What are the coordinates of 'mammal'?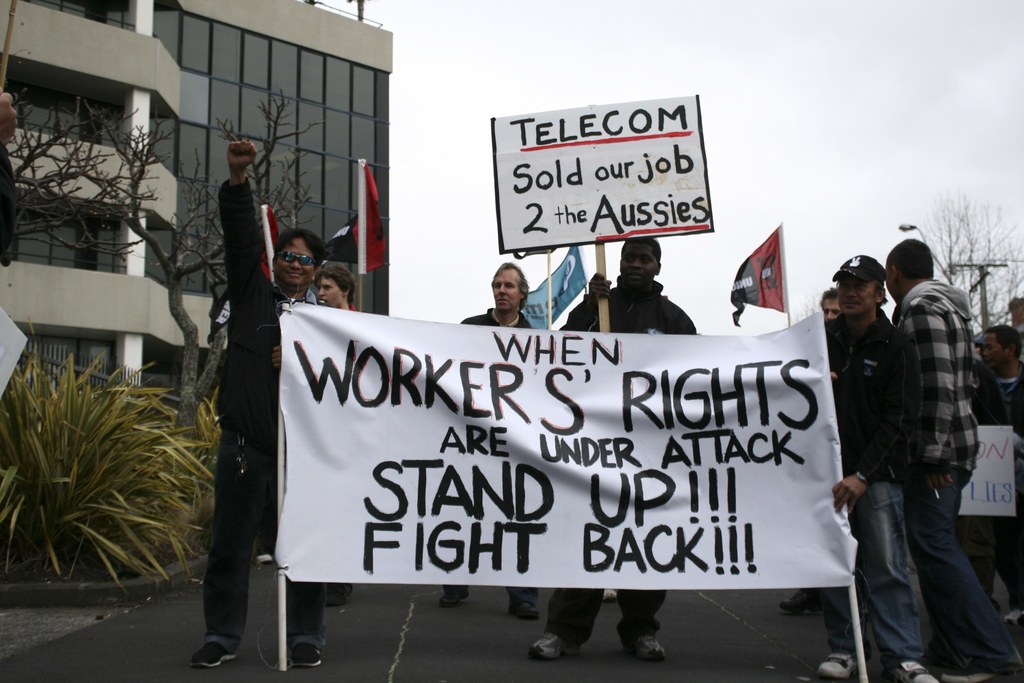
887:233:1023:682.
